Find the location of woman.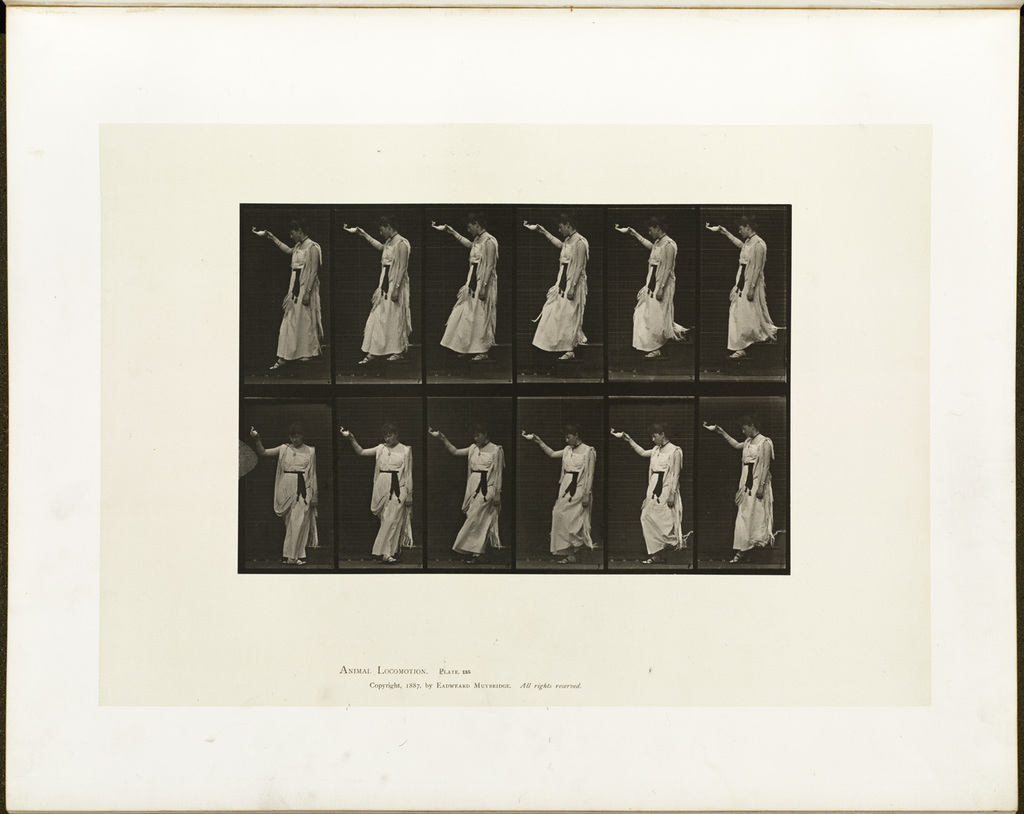
Location: l=452, t=420, r=519, b=559.
